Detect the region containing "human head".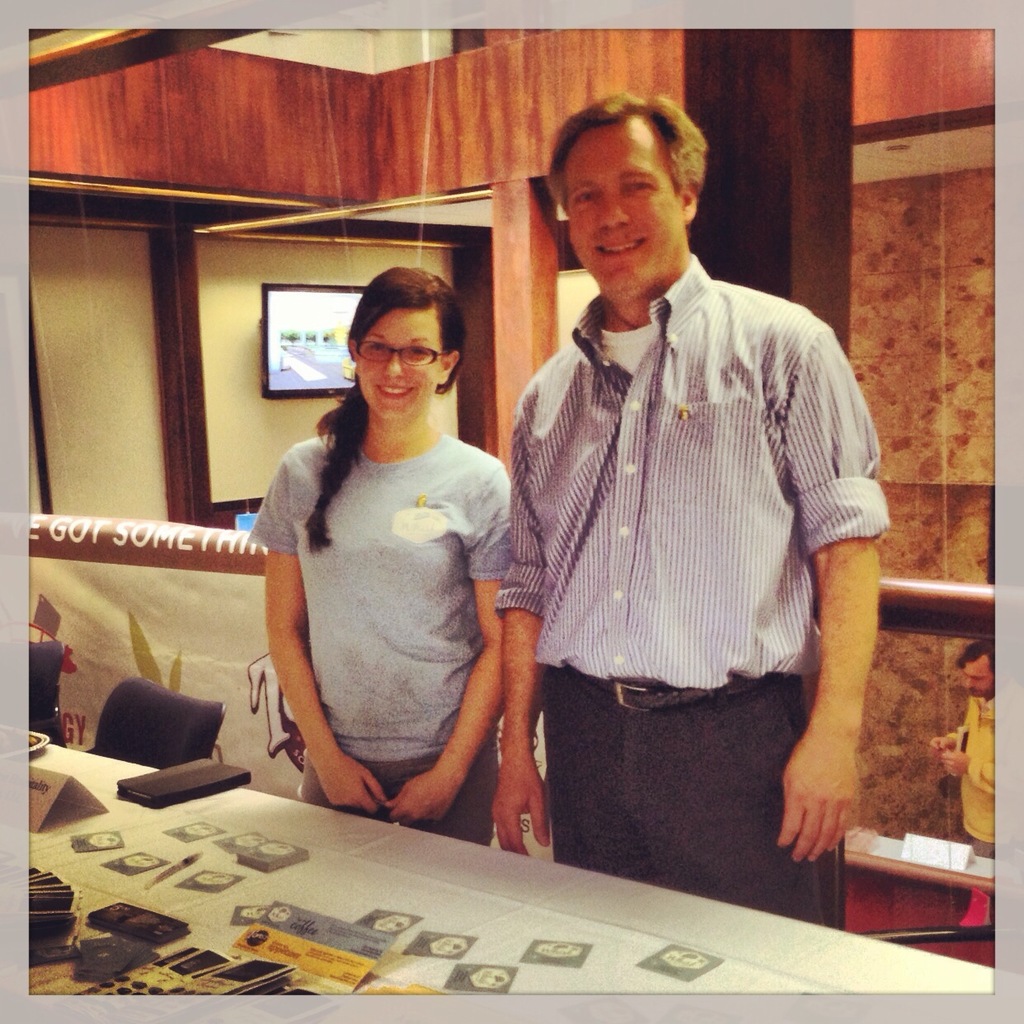
bbox=[543, 84, 726, 289].
